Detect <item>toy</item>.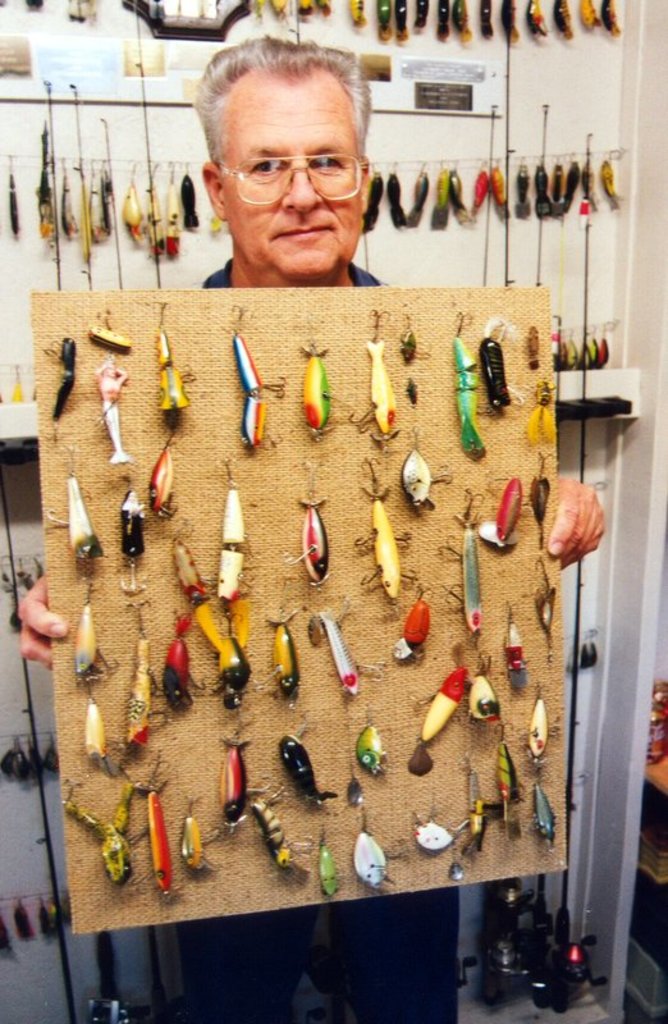
Detected at rect(74, 603, 101, 675).
